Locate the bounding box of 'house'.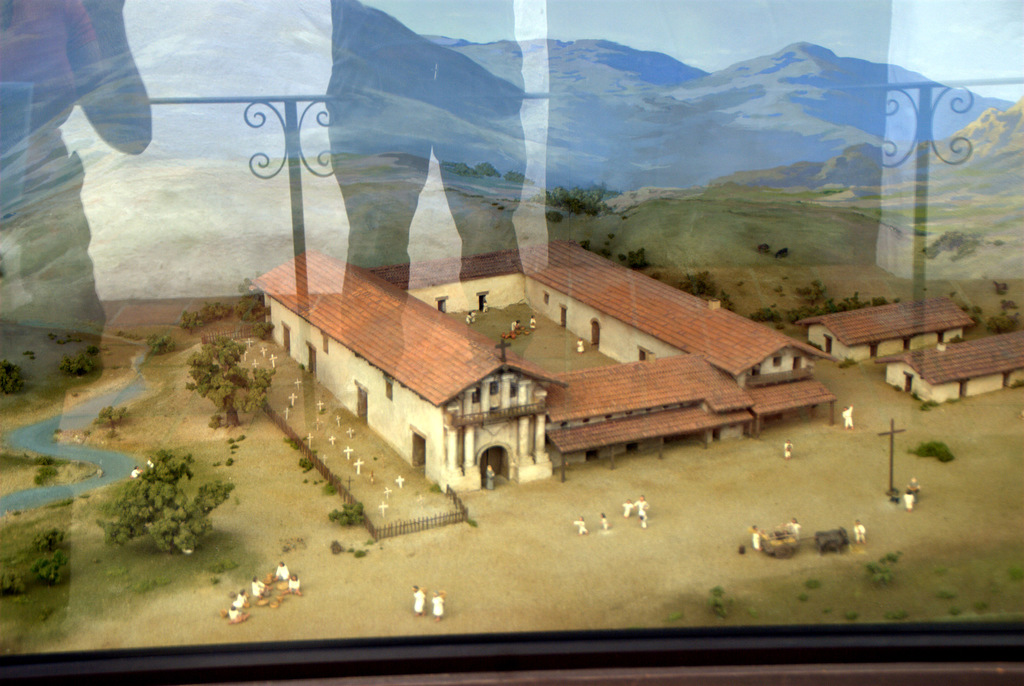
Bounding box: 788/296/970/364.
